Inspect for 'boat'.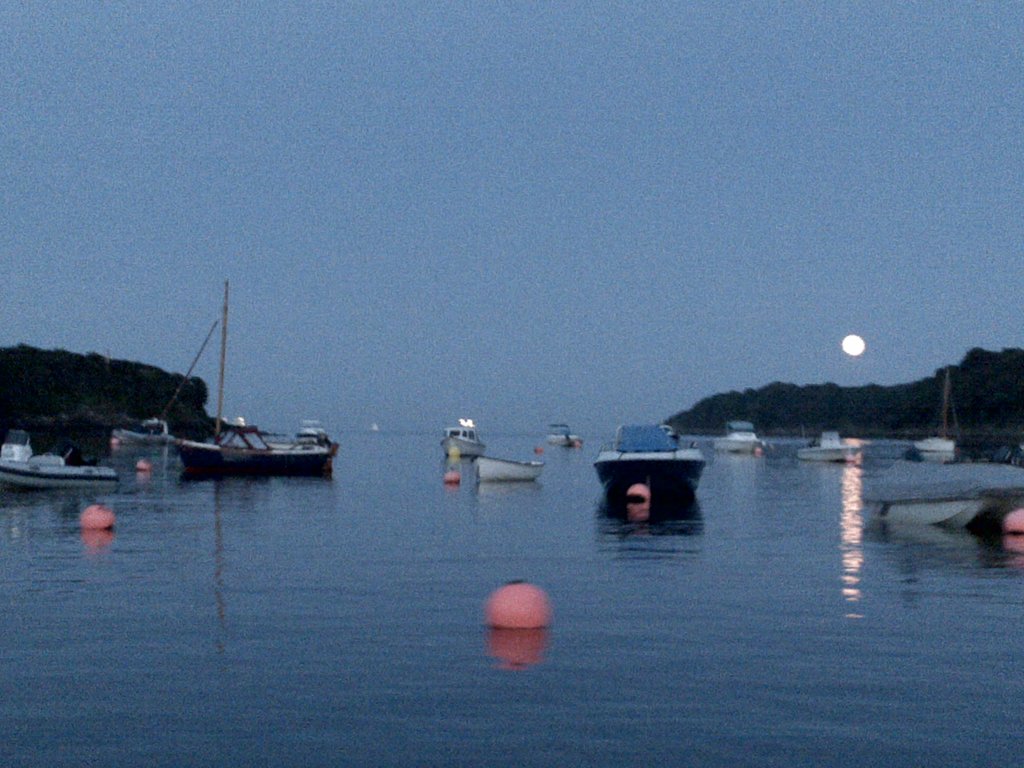
Inspection: Rect(918, 437, 956, 452).
